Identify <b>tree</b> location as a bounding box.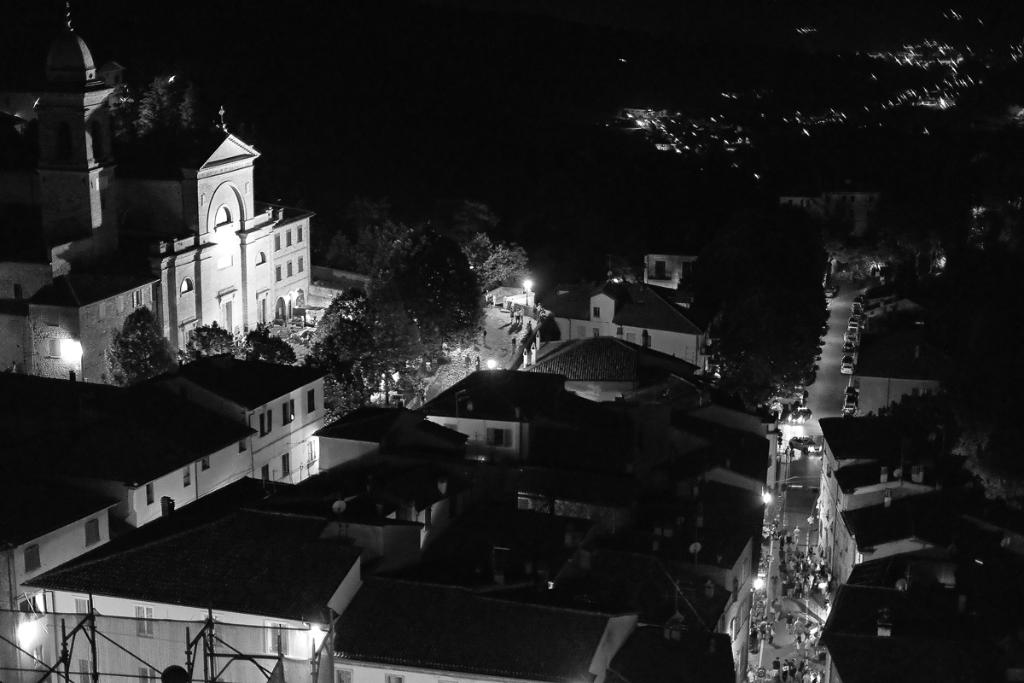
rect(181, 321, 236, 367).
